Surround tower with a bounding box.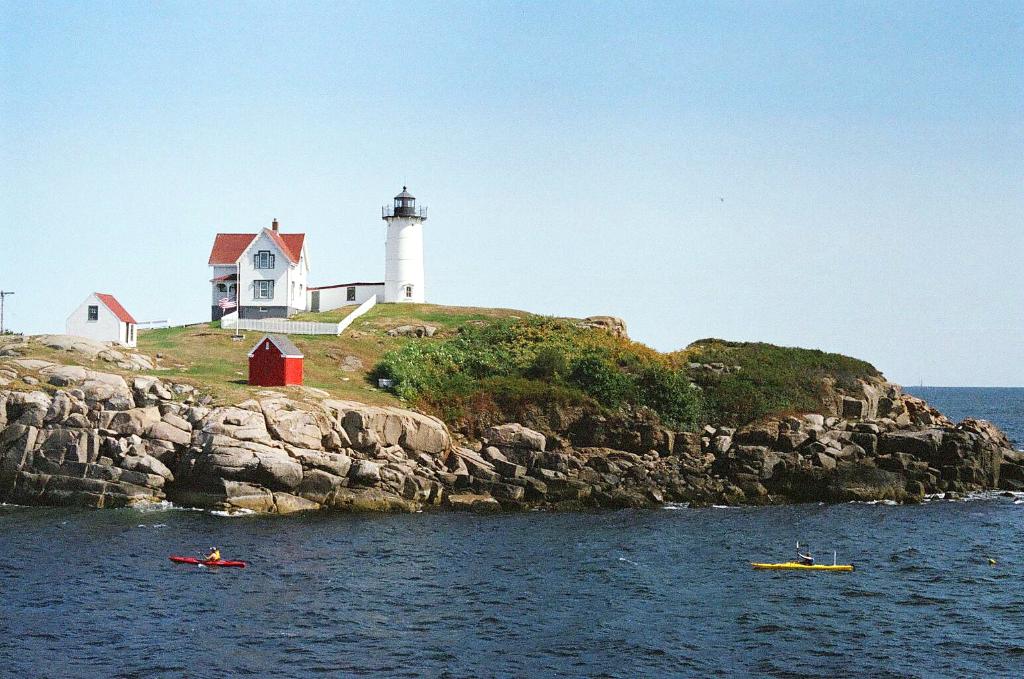
361, 183, 435, 302.
